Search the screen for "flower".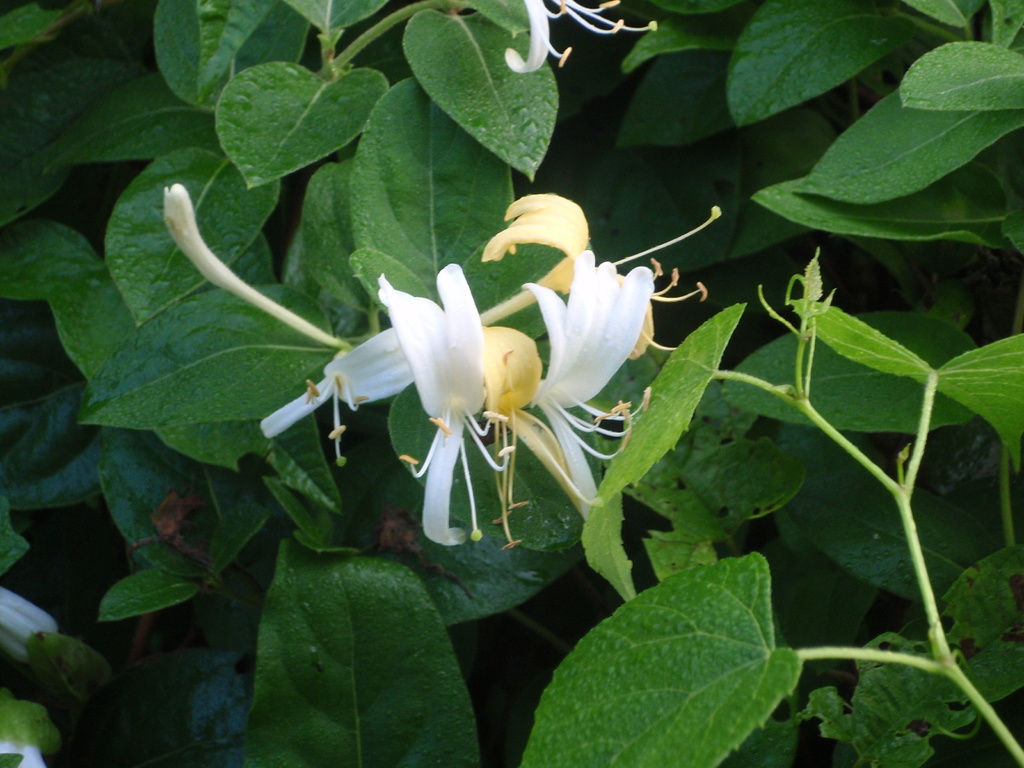
Found at [x1=253, y1=279, x2=596, y2=547].
